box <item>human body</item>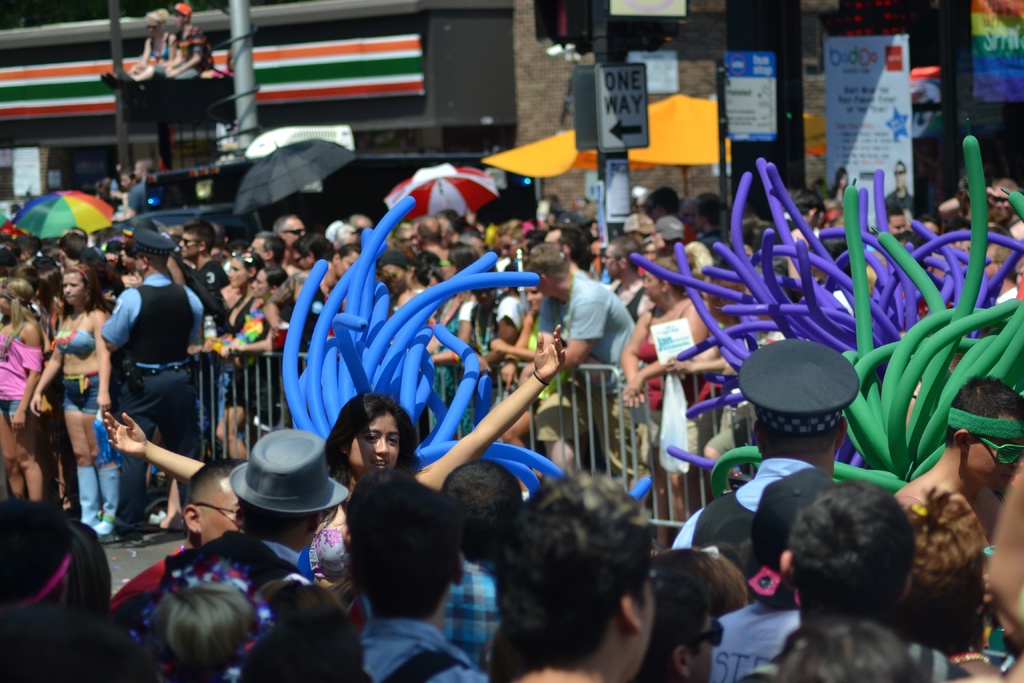
{"left": 429, "top": 289, "right": 469, "bottom": 372}
